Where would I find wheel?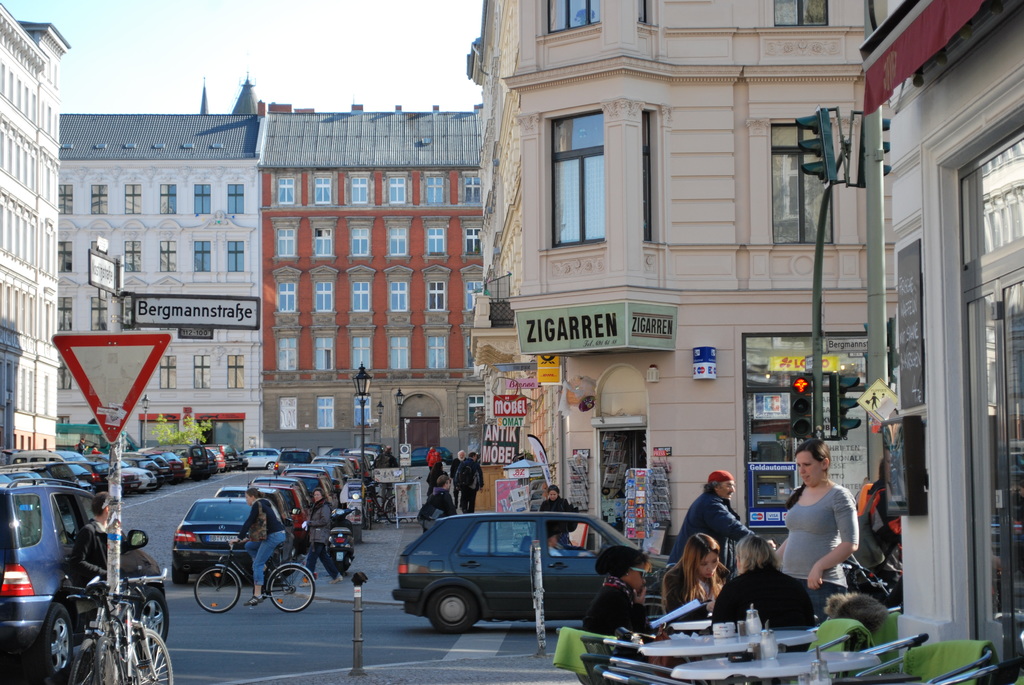
At 268:565:313:611.
